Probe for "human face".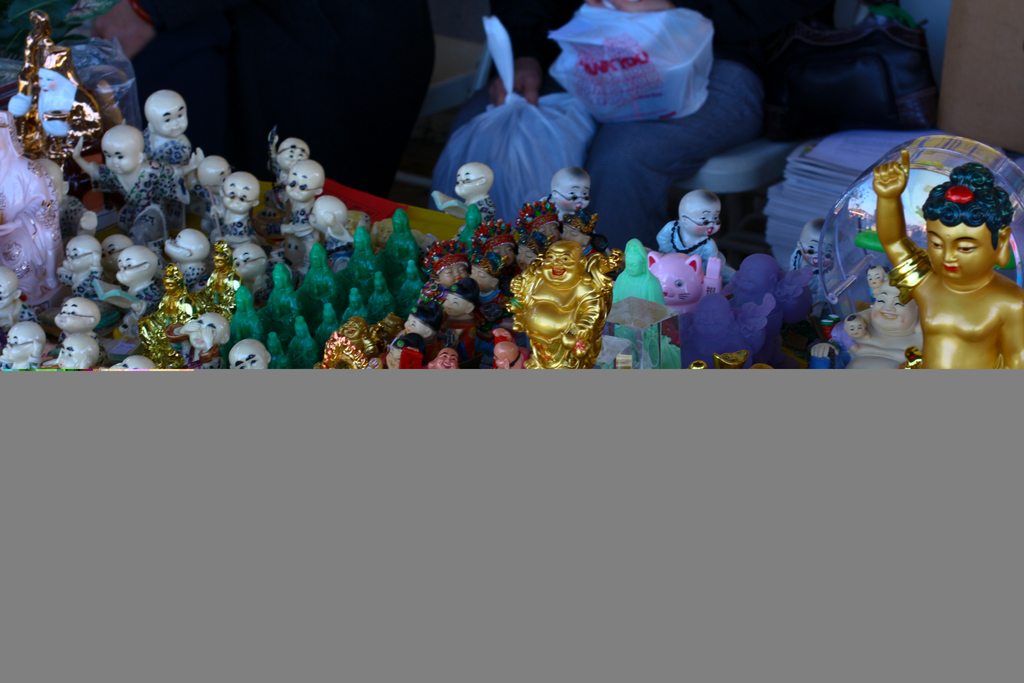
Probe result: bbox=(845, 318, 865, 336).
